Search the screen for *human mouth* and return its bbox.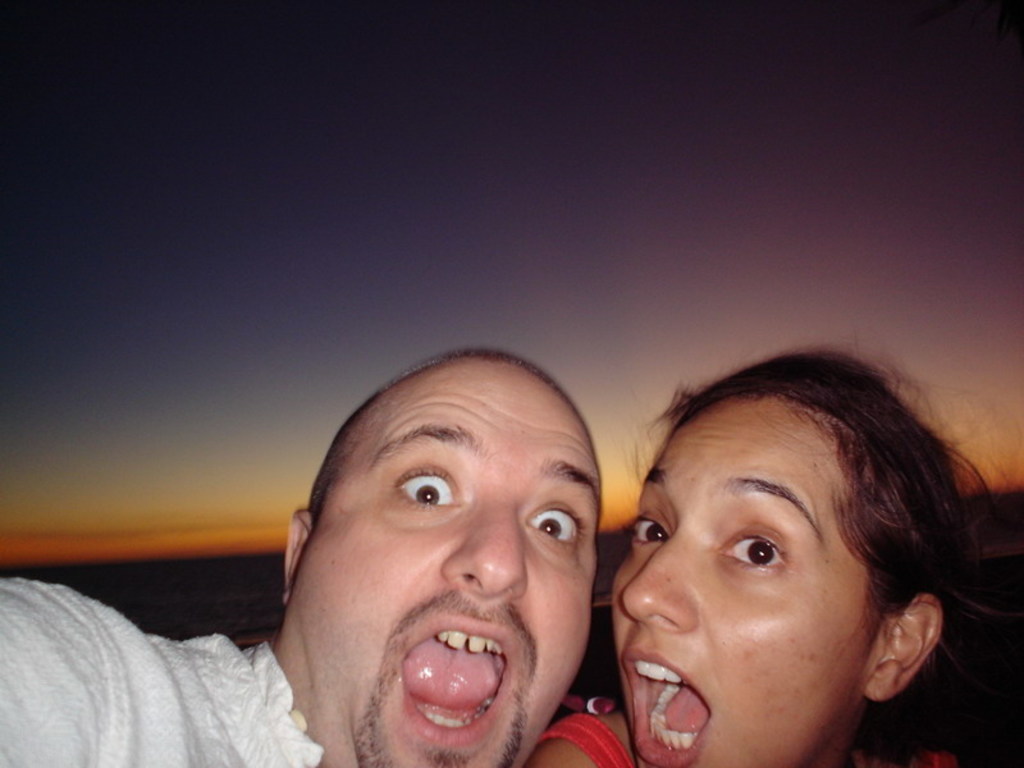
Found: box=[396, 613, 515, 742].
